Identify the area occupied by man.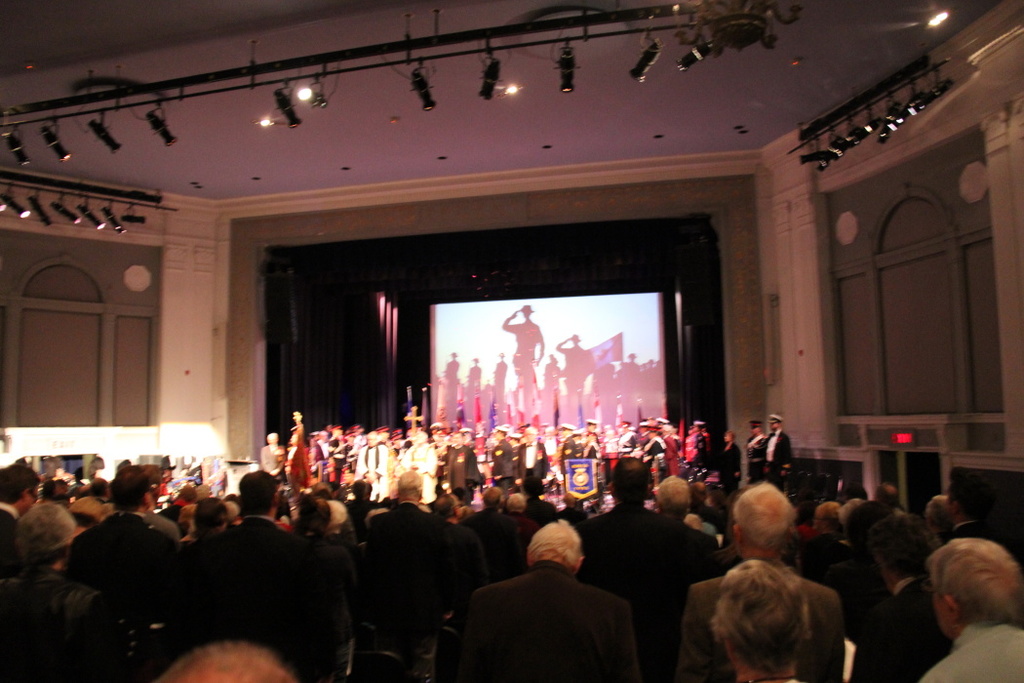
Area: {"x1": 859, "y1": 502, "x2": 942, "y2": 628}.
